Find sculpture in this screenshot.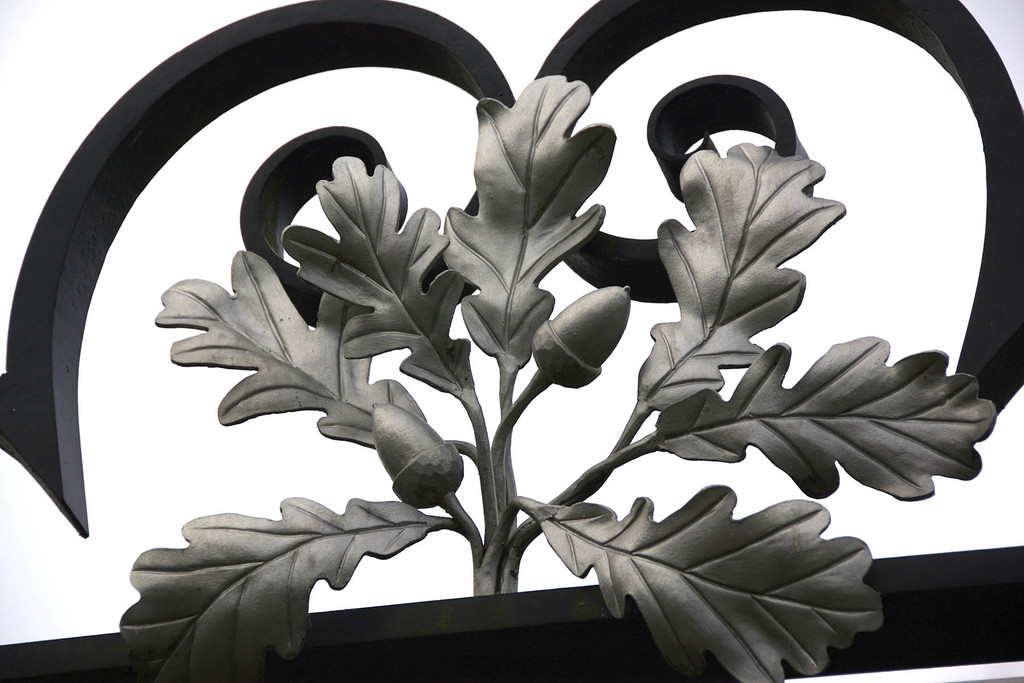
The bounding box for sculpture is [x1=8, y1=0, x2=1023, y2=680].
